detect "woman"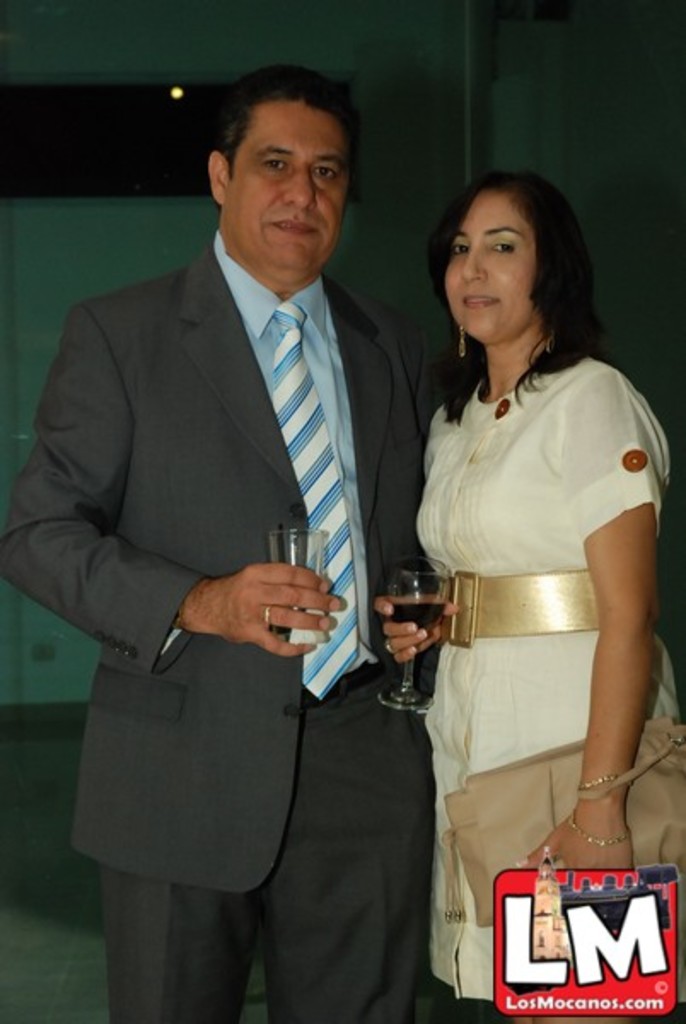
(x1=396, y1=164, x2=669, y2=966)
